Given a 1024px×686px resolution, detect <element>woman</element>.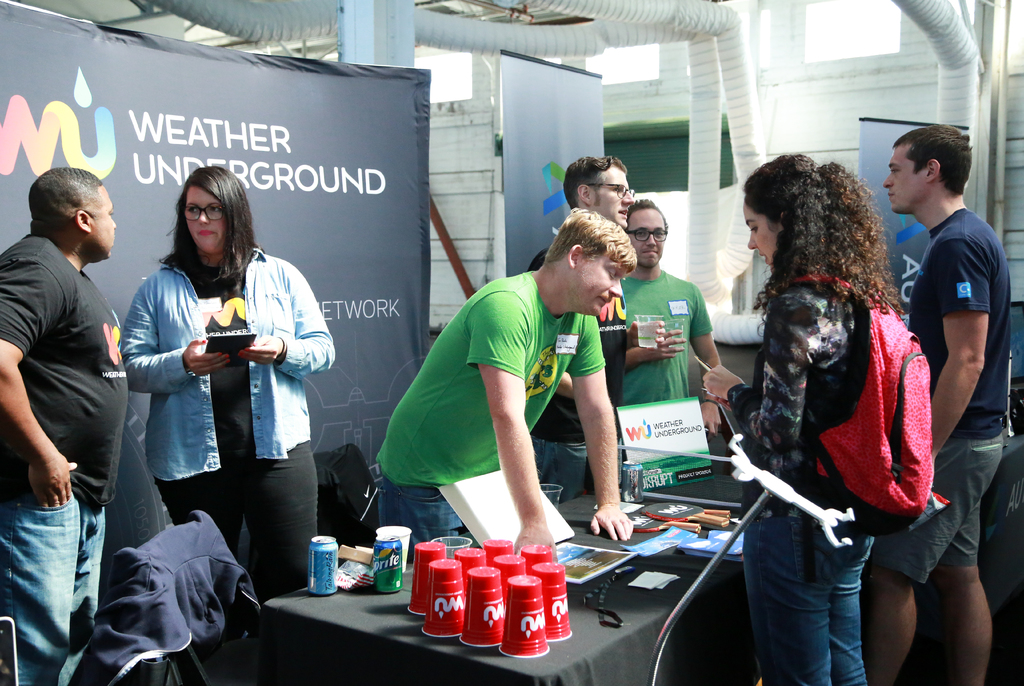
700,157,901,685.
